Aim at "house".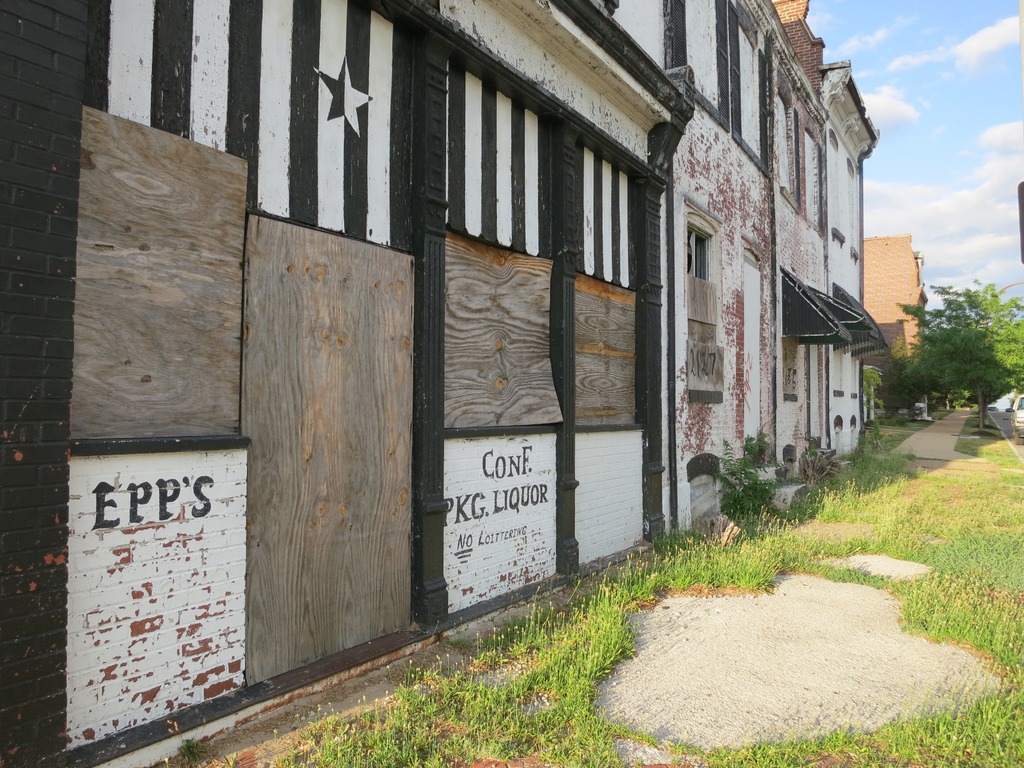
Aimed at <region>864, 225, 947, 403</region>.
